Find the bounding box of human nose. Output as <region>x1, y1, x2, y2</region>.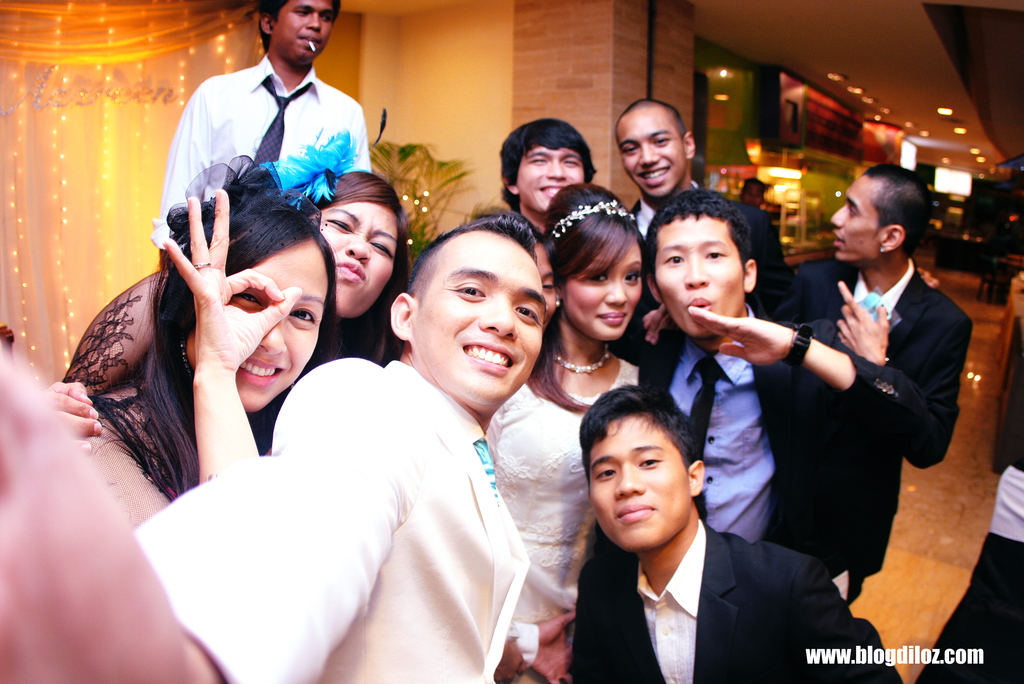
<region>481, 294, 519, 341</region>.
